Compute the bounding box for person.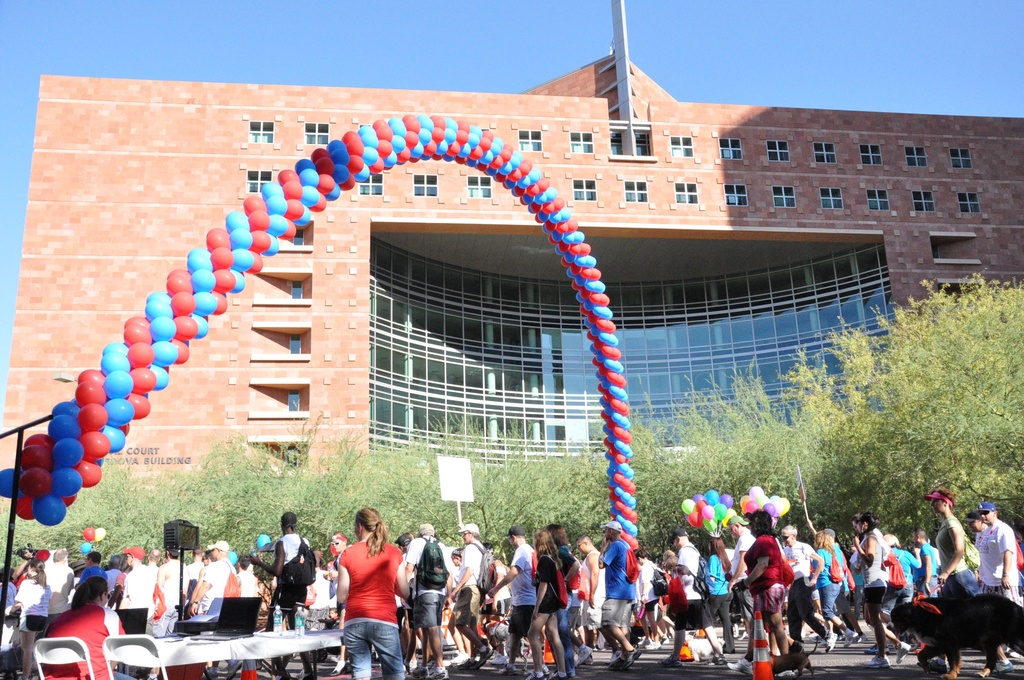
(x1=14, y1=560, x2=51, y2=679).
